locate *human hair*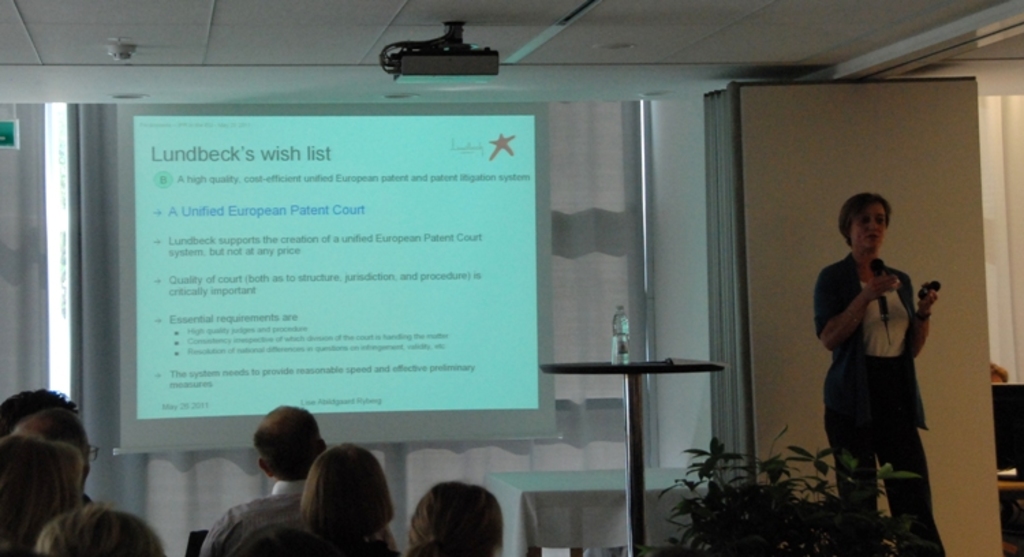
crop(253, 401, 321, 482)
